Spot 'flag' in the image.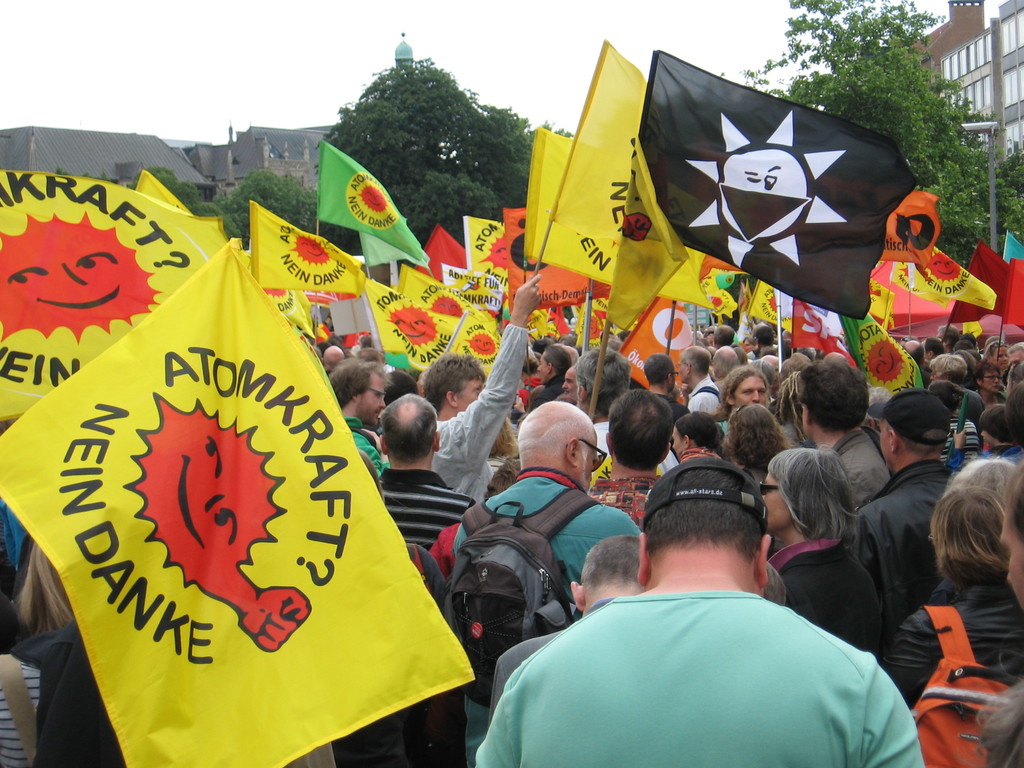
'flag' found at 951:248:1013:317.
